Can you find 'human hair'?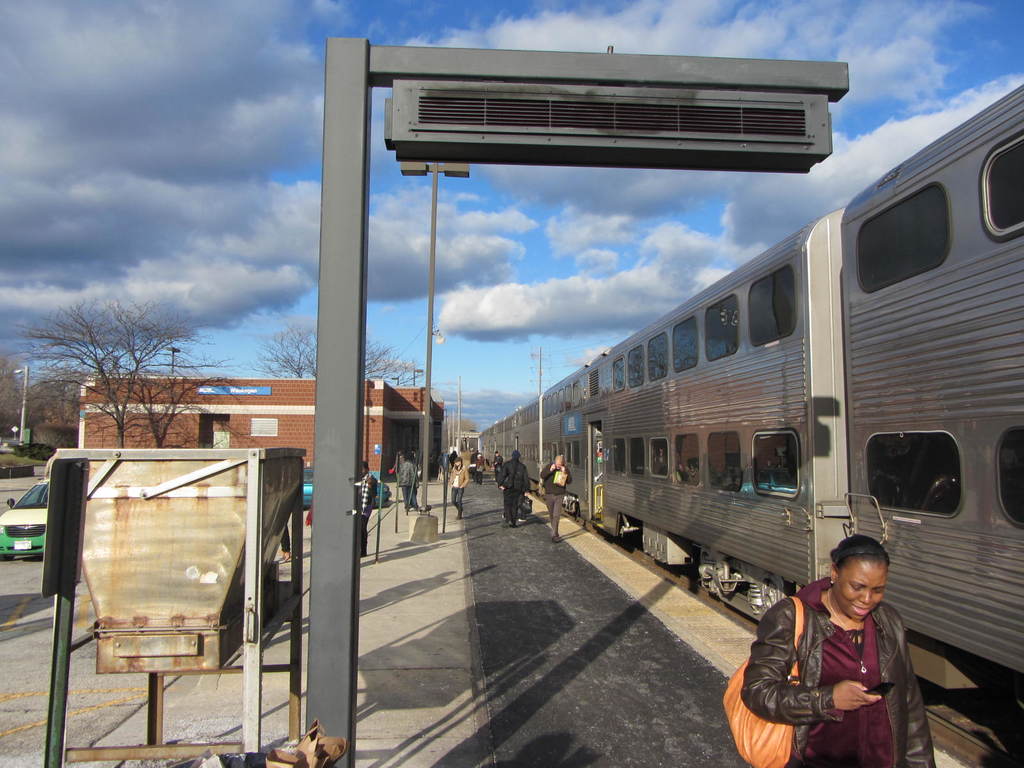
Yes, bounding box: locate(494, 449, 506, 458).
